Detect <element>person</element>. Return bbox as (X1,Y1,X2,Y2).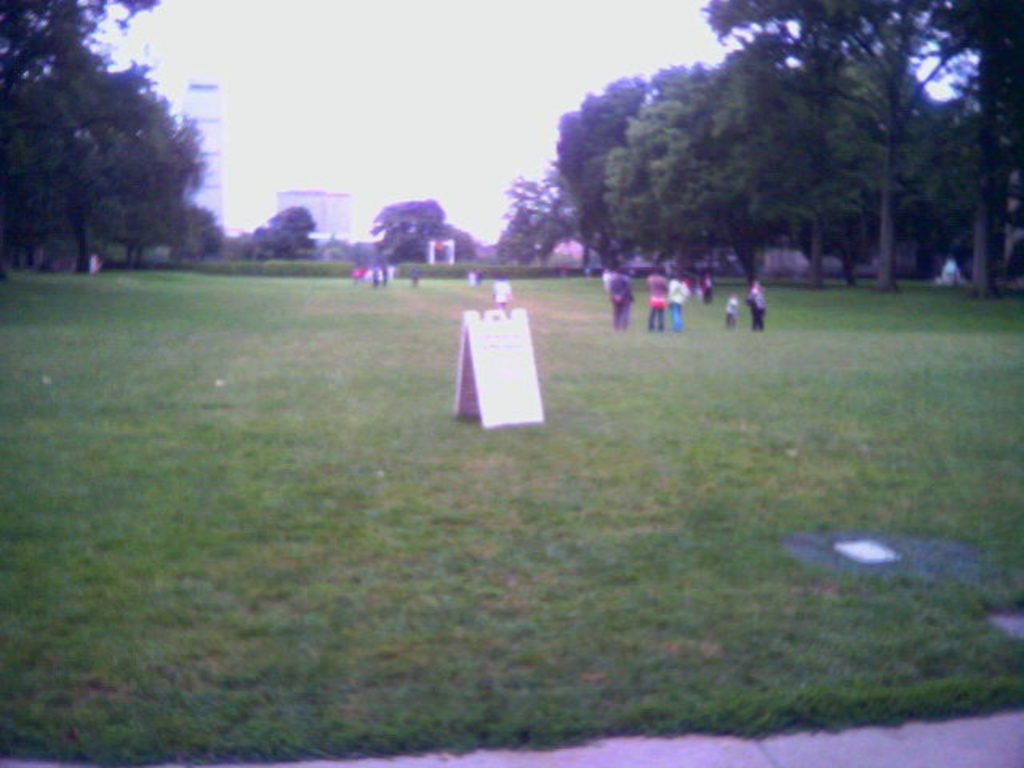
(696,267,718,299).
